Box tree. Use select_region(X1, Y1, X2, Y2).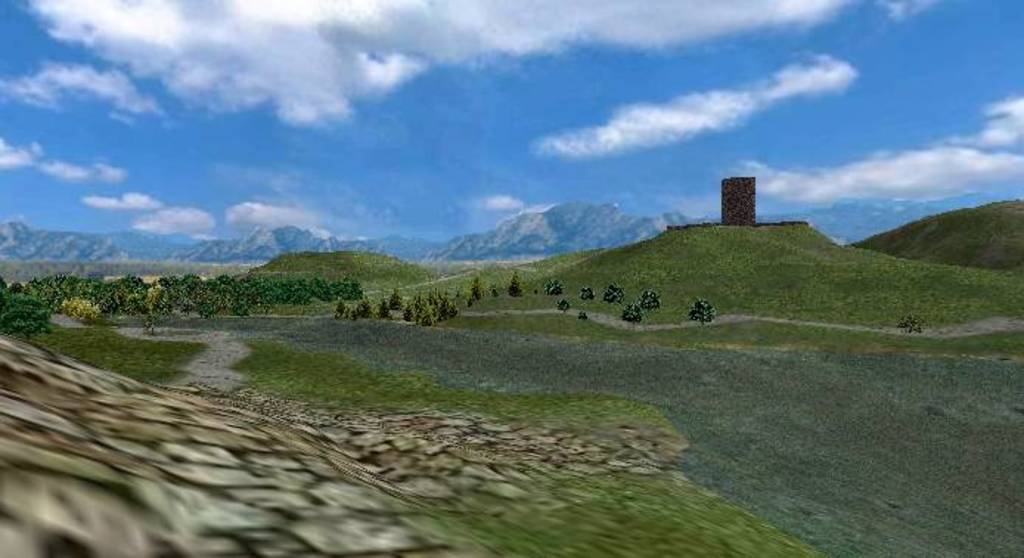
select_region(511, 273, 528, 301).
